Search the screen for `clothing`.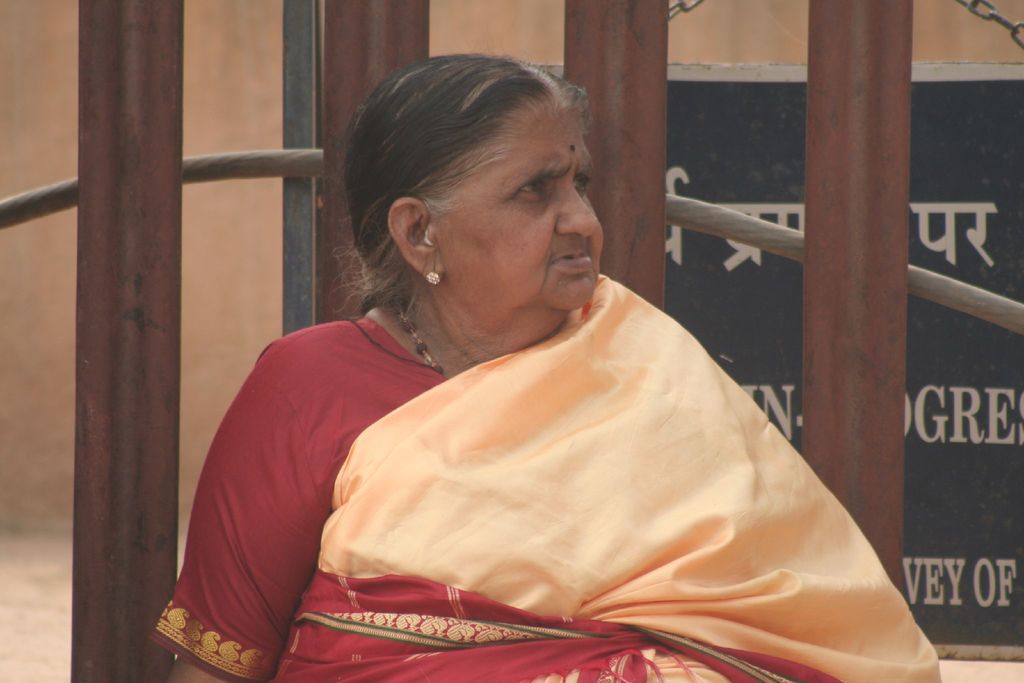
Found at region(150, 276, 946, 682).
